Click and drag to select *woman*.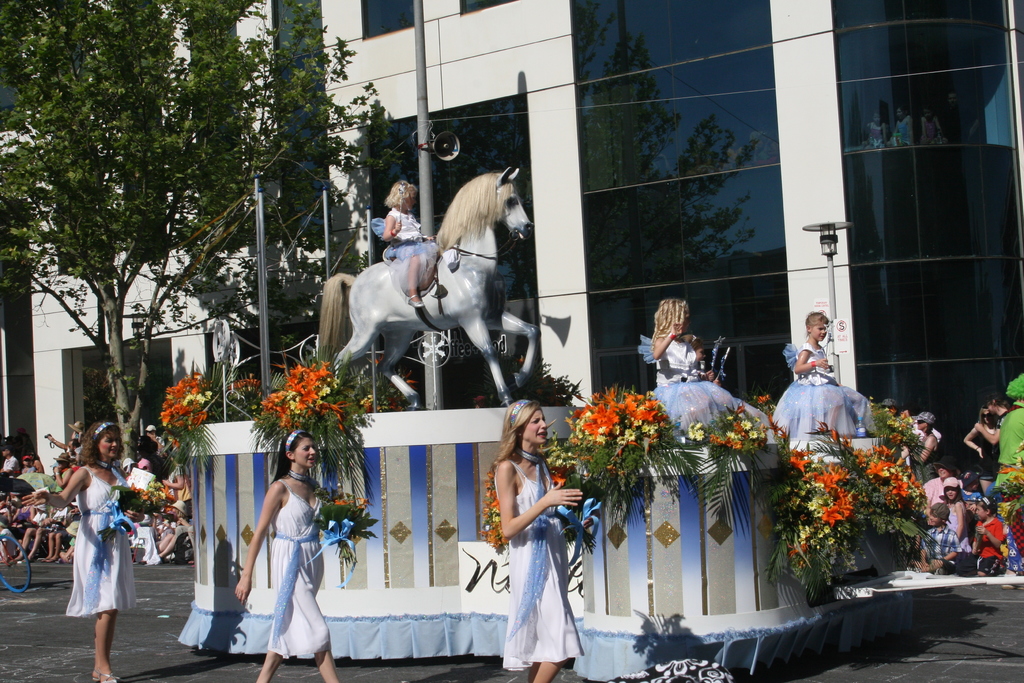
Selection: left=641, top=298, right=767, bottom=442.
